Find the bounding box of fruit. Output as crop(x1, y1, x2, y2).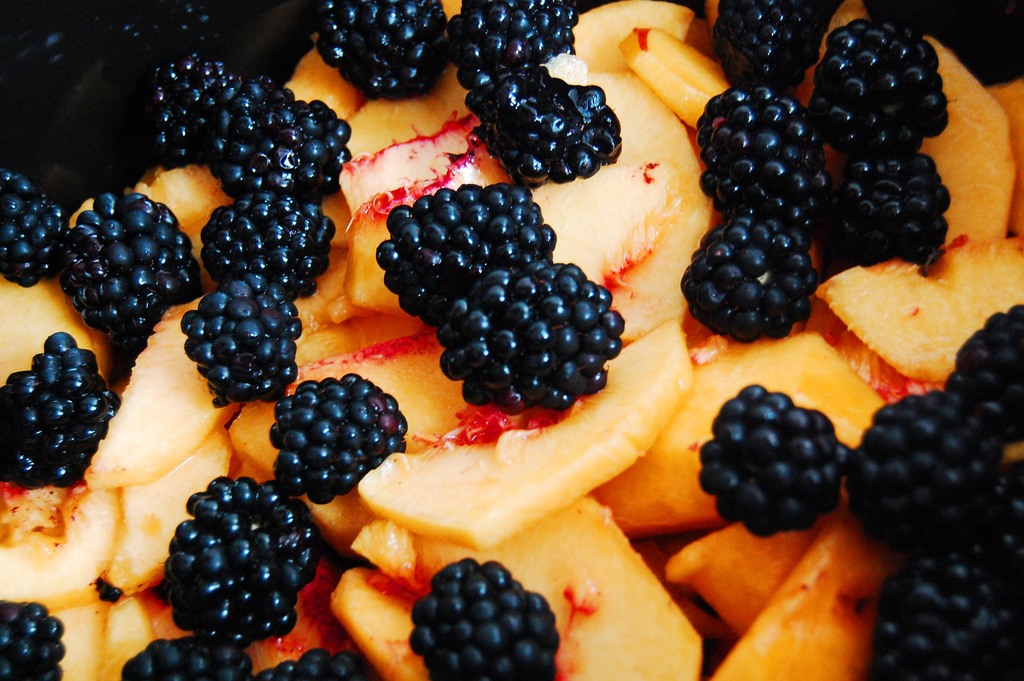
crop(150, 477, 318, 672).
